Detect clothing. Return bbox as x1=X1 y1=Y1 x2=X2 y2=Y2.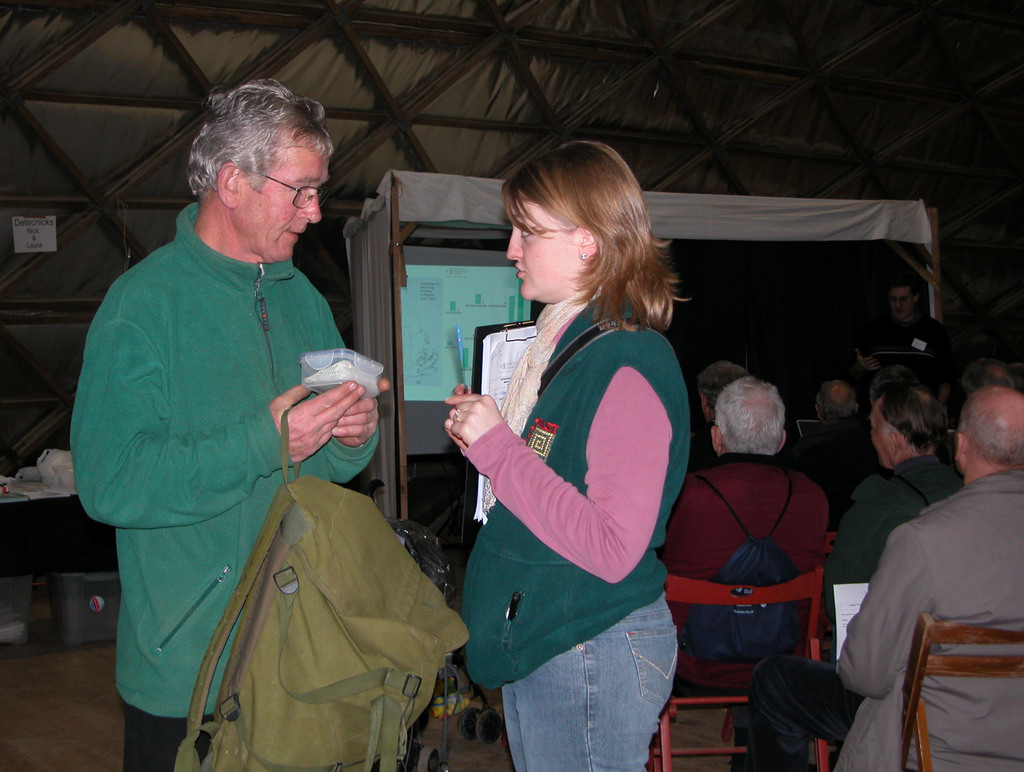
x1=794 y1=421 x2=871 y2=506.
